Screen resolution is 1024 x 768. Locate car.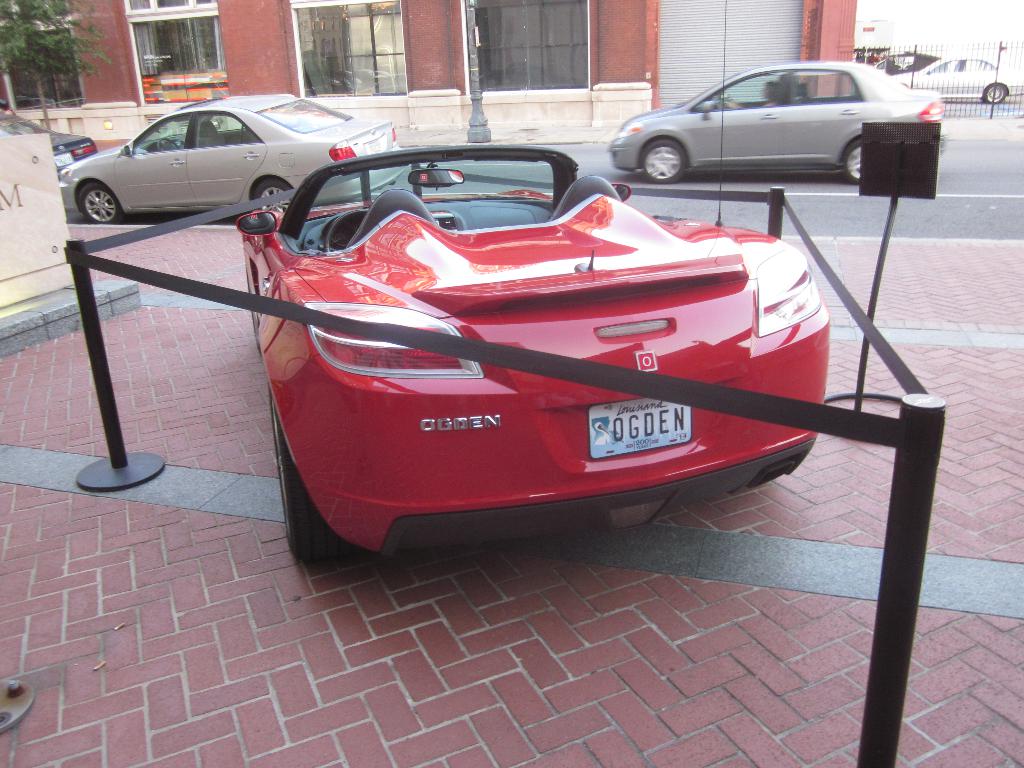
(604, 57, 939, 186).
